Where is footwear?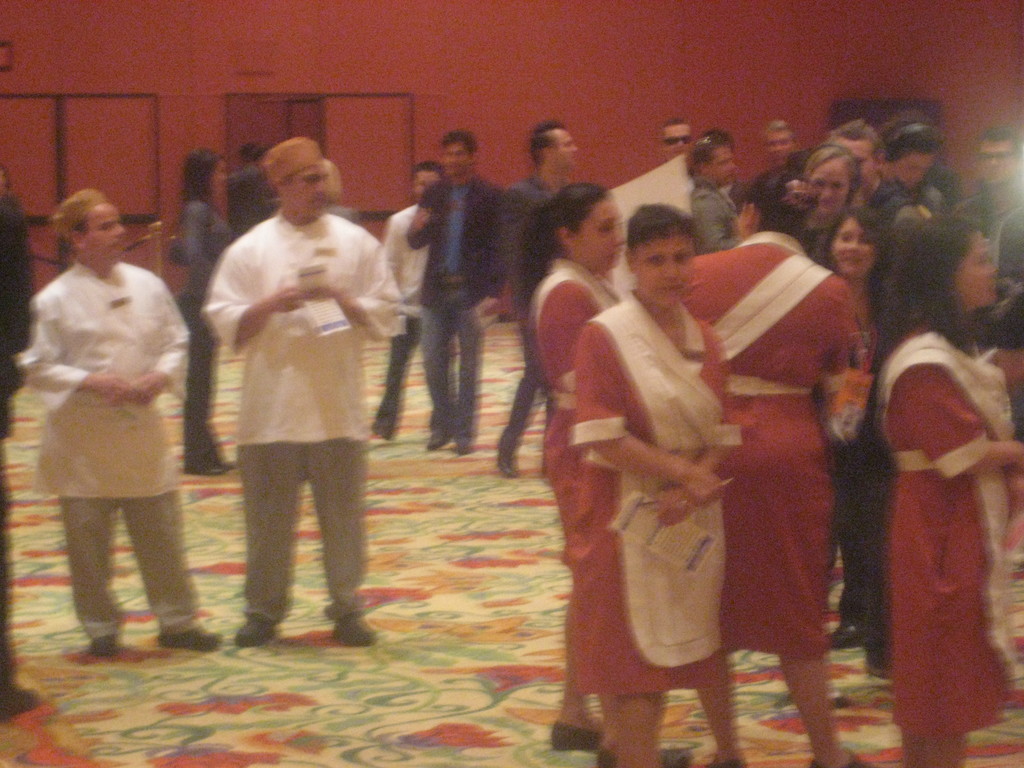
detection(550, 717, 606, 751).
